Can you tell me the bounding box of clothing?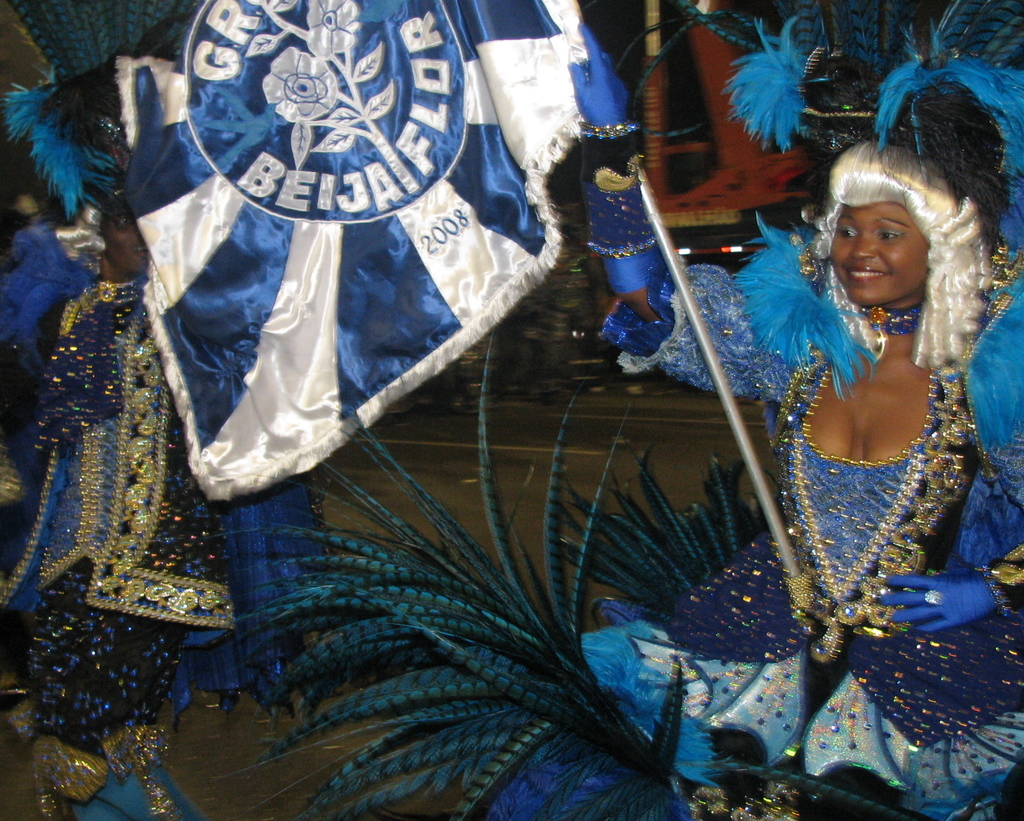
109,0,642,501.
